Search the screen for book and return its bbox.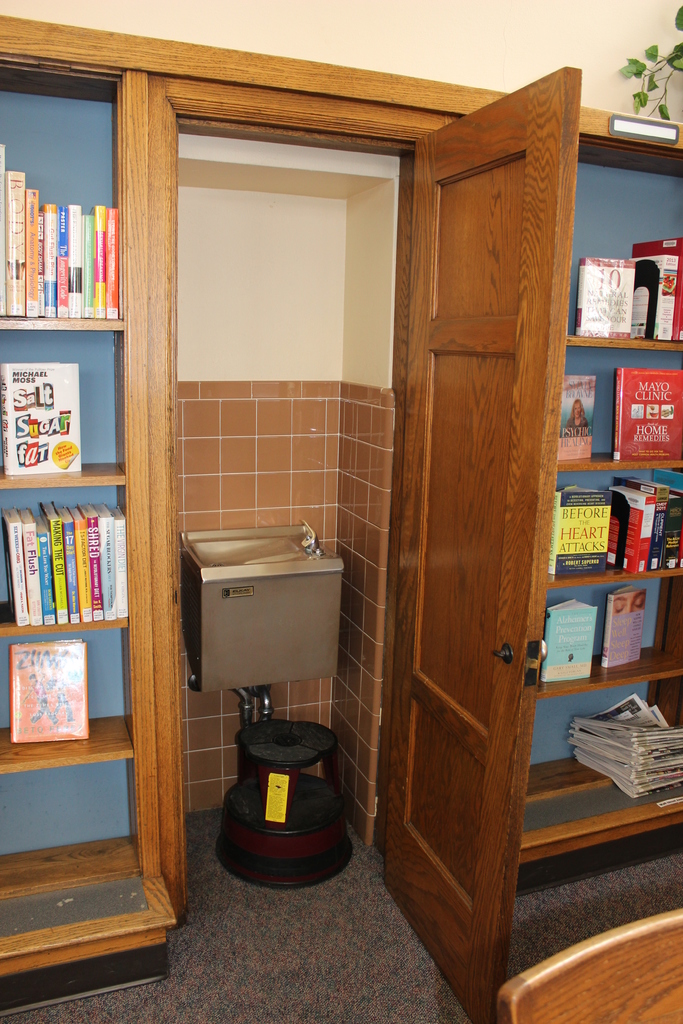
Found: BBox(612, 362, 682, 463).
